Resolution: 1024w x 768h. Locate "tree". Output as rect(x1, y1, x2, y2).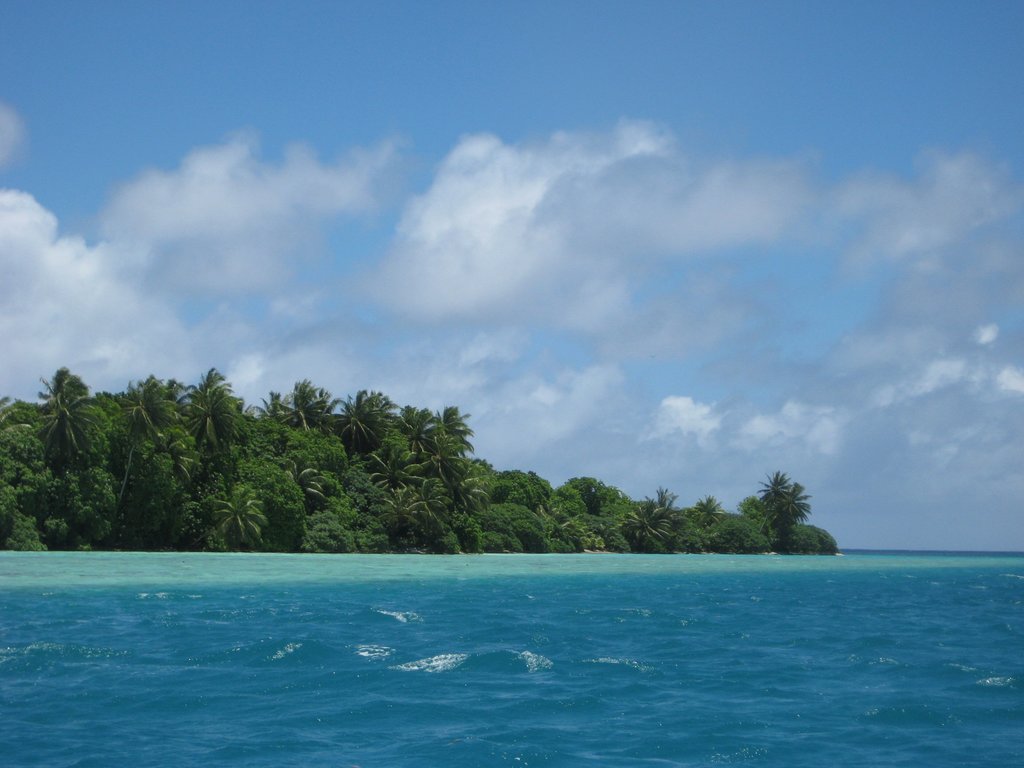
rect(225, 410, 287, 548).
